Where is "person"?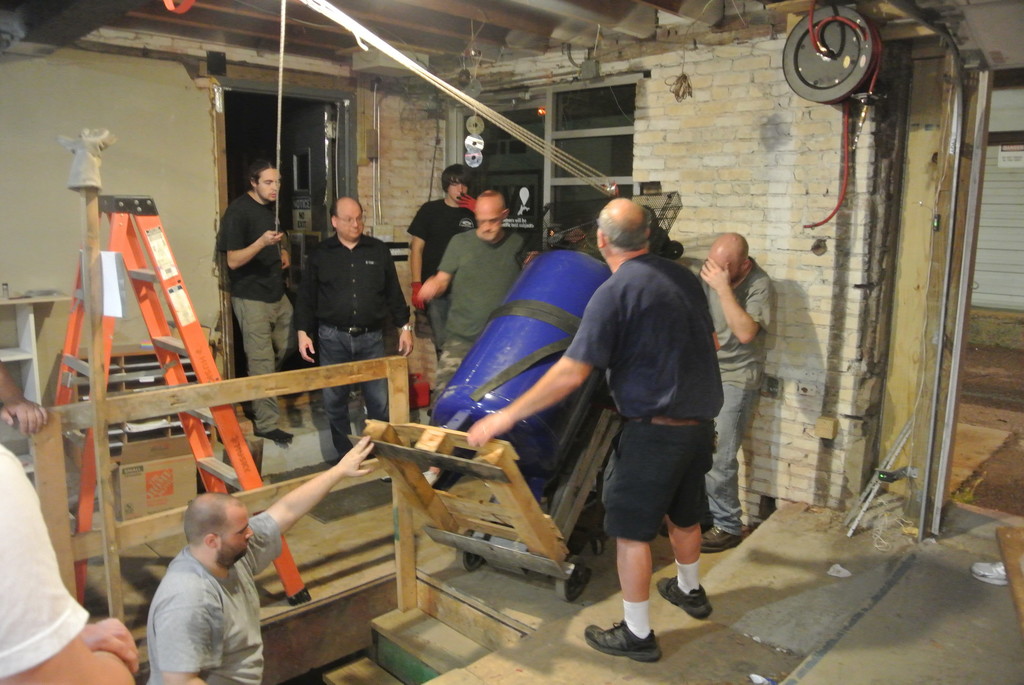
locate(147, 445, 380, 684).
